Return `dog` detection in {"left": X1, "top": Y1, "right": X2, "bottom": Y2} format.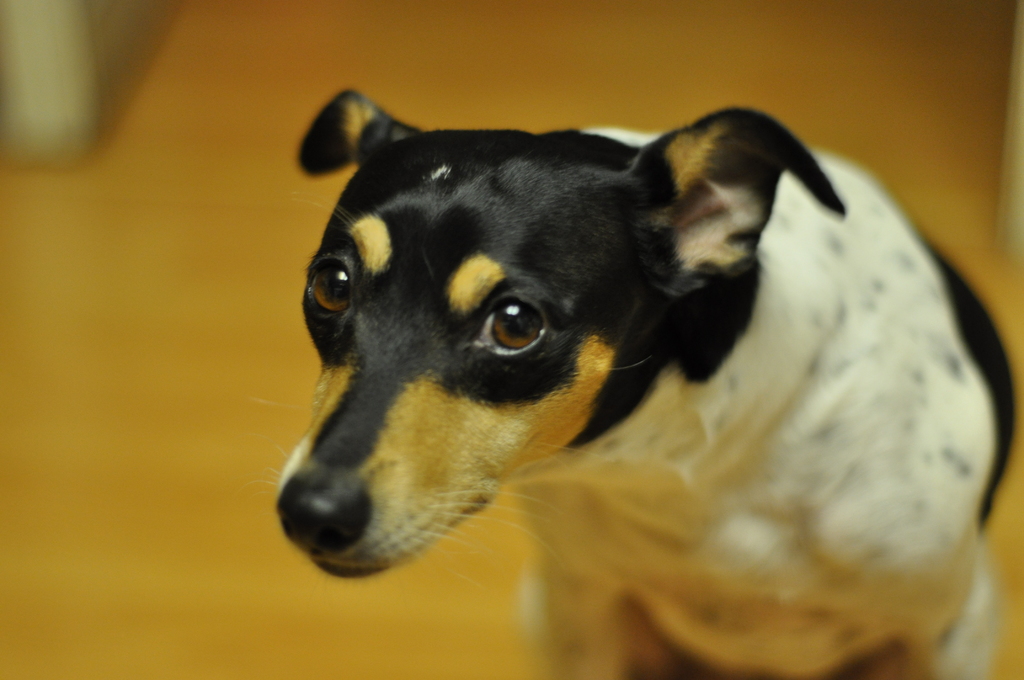
{"left": 250, "top": 88, "right": 1021, "bottom": 679}.
